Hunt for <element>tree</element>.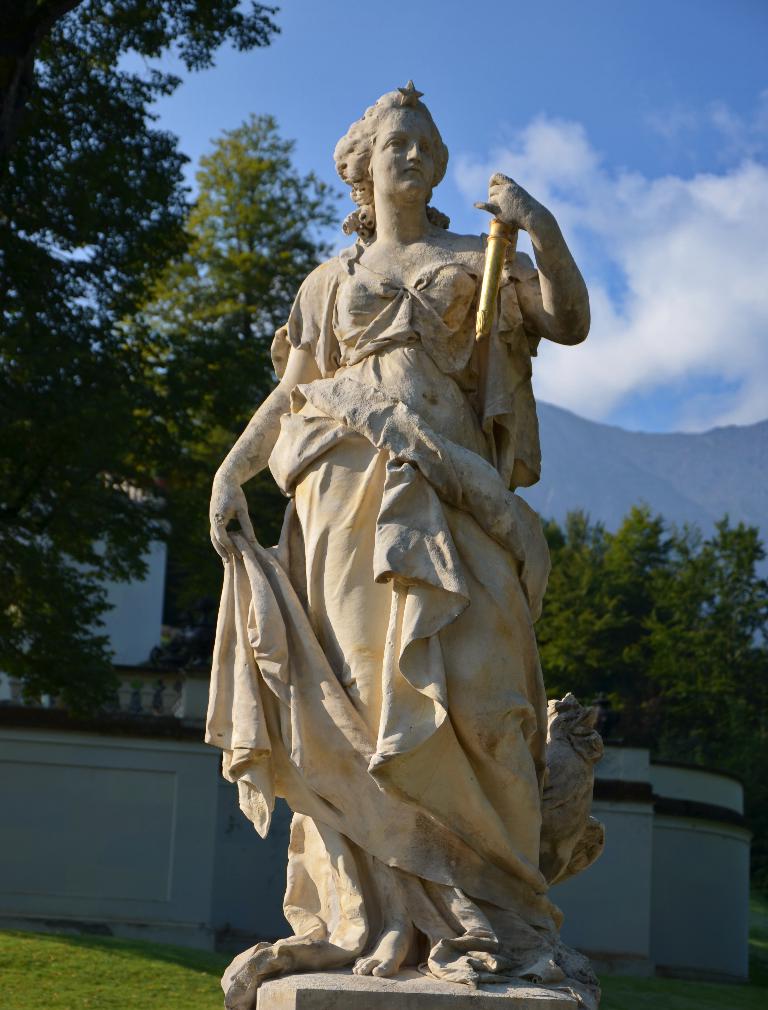
Hunted down at (x1=131, y1=104, x2=342, y2=672).
